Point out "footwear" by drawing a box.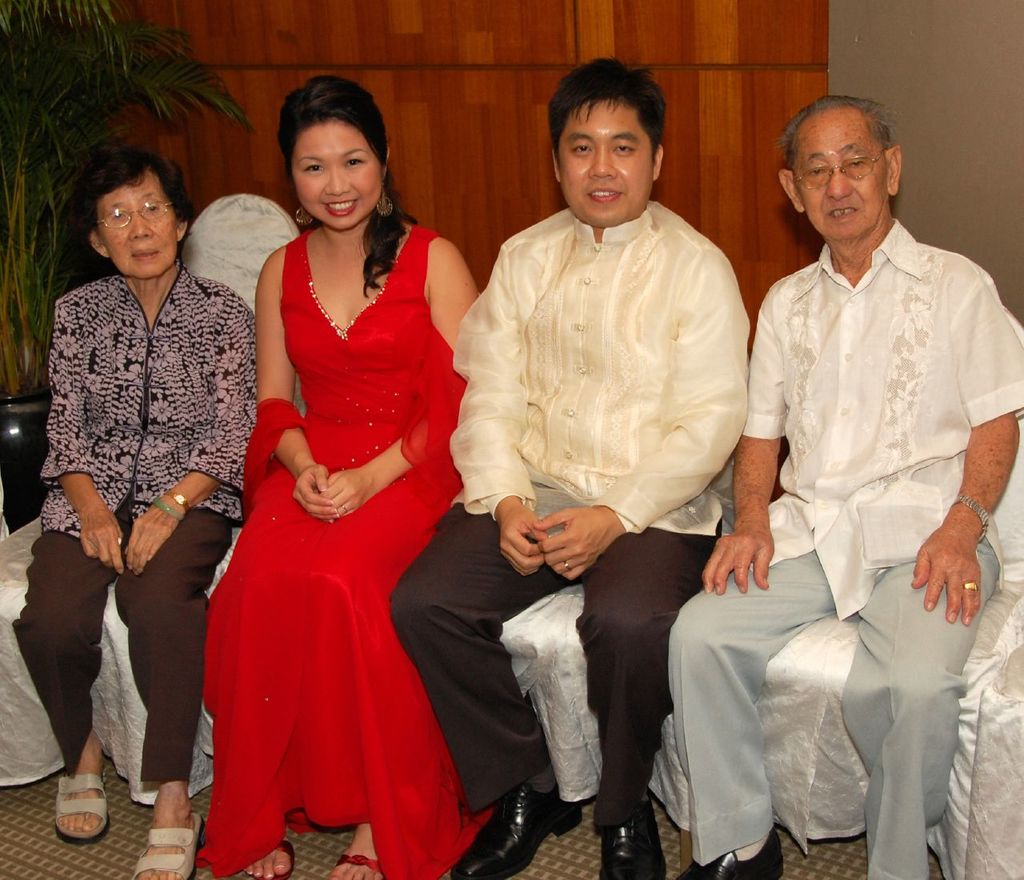
left=604, top=820, right=662, bottom=879.
